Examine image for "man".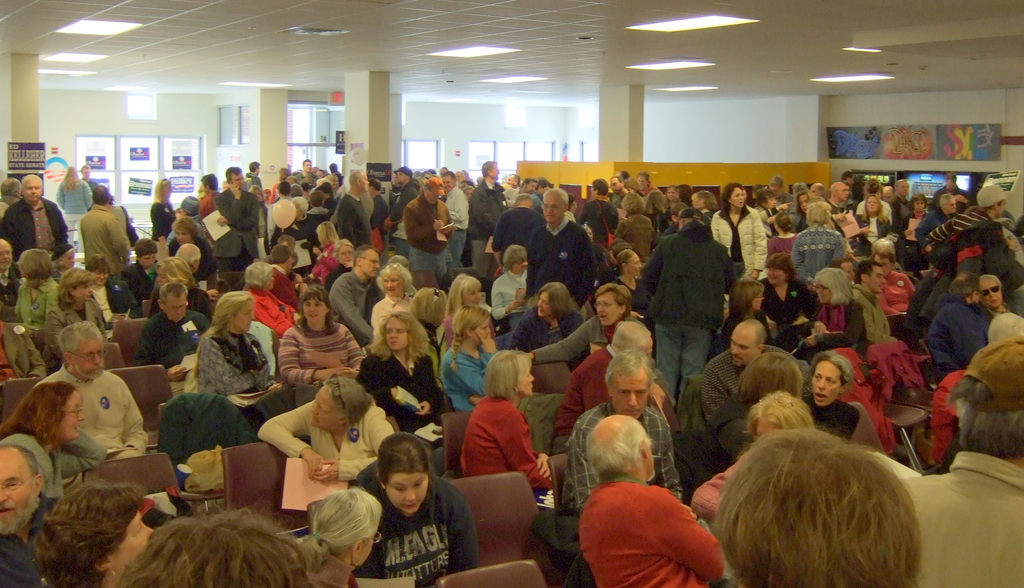
Examination result: rect(923, 273, 991, 372).
